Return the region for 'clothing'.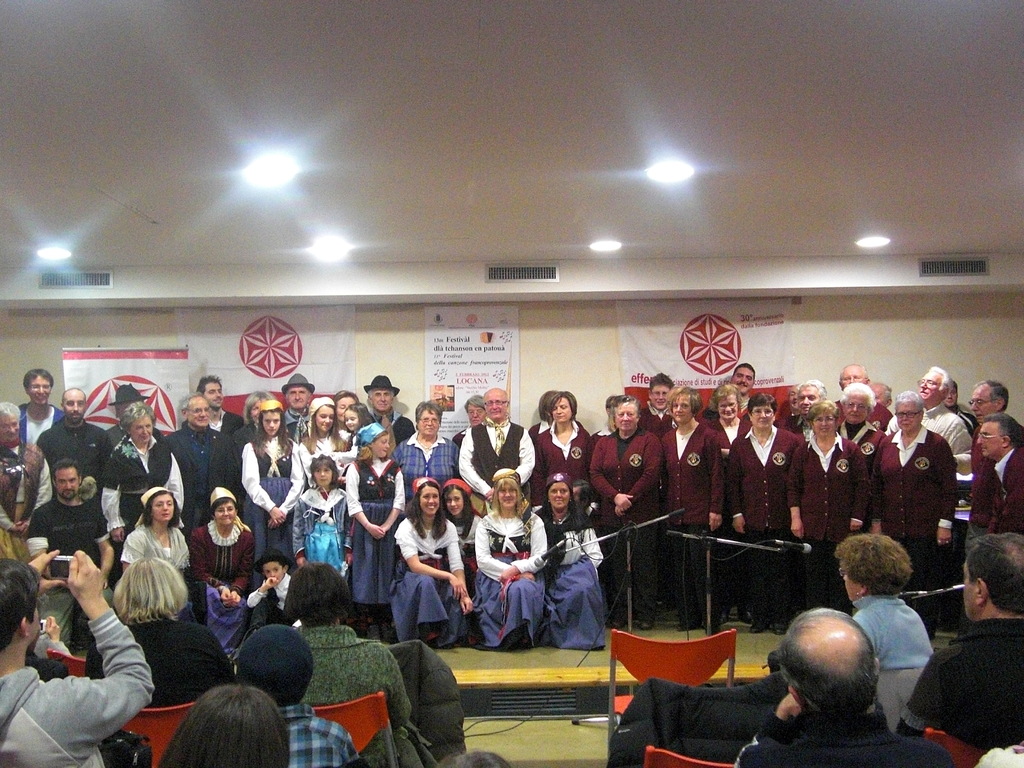
bbox=[184, 520, 250, 636].
